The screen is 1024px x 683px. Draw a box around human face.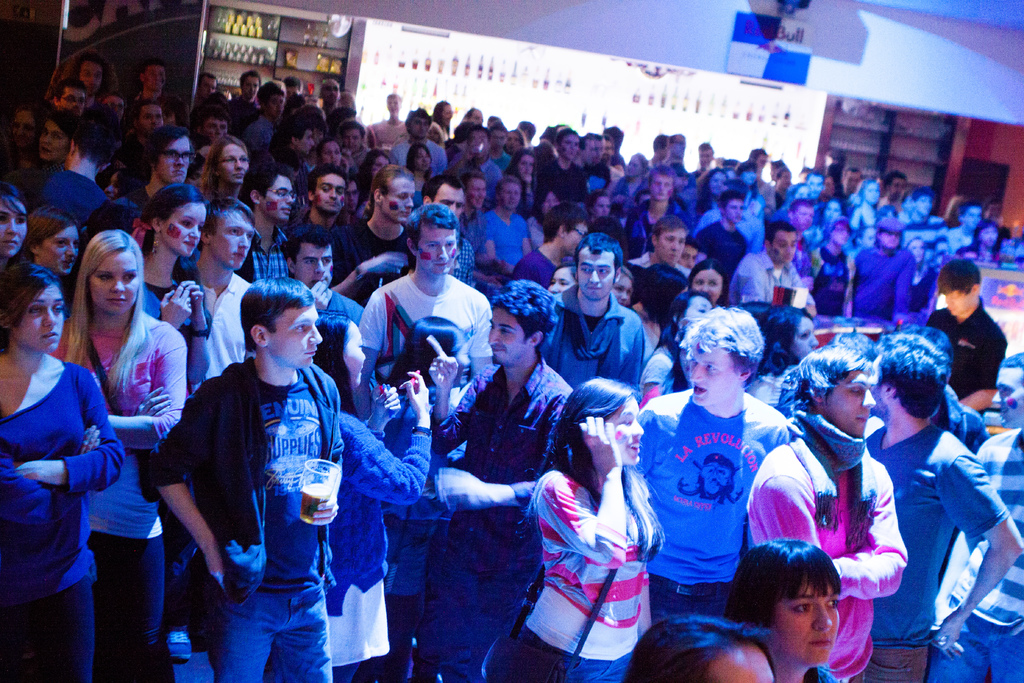
<region>627, 154, 642, 176</region>.
